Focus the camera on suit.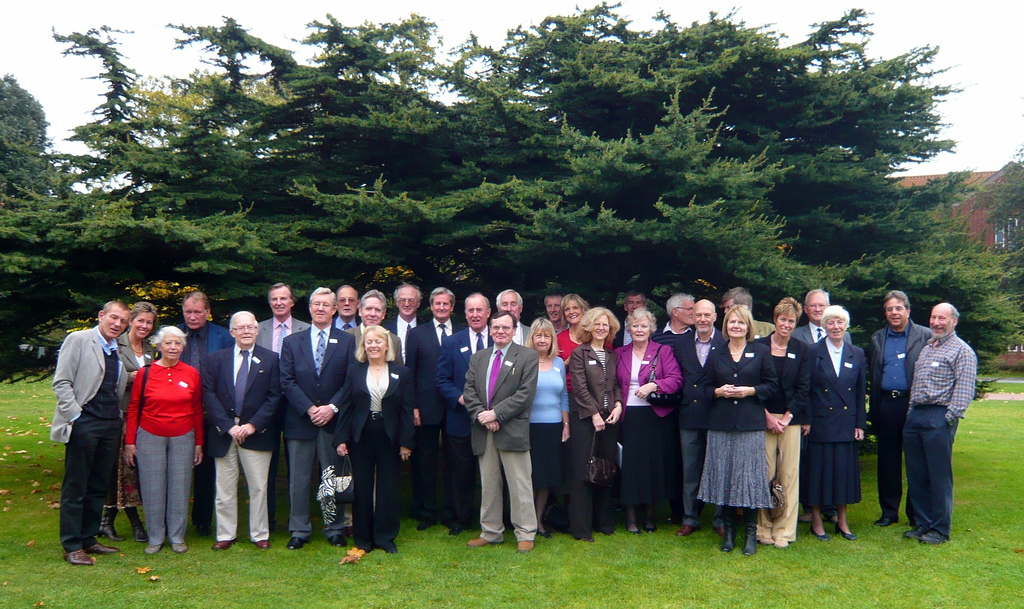
Focus region: bbox=(792, 323, 857, 503).
